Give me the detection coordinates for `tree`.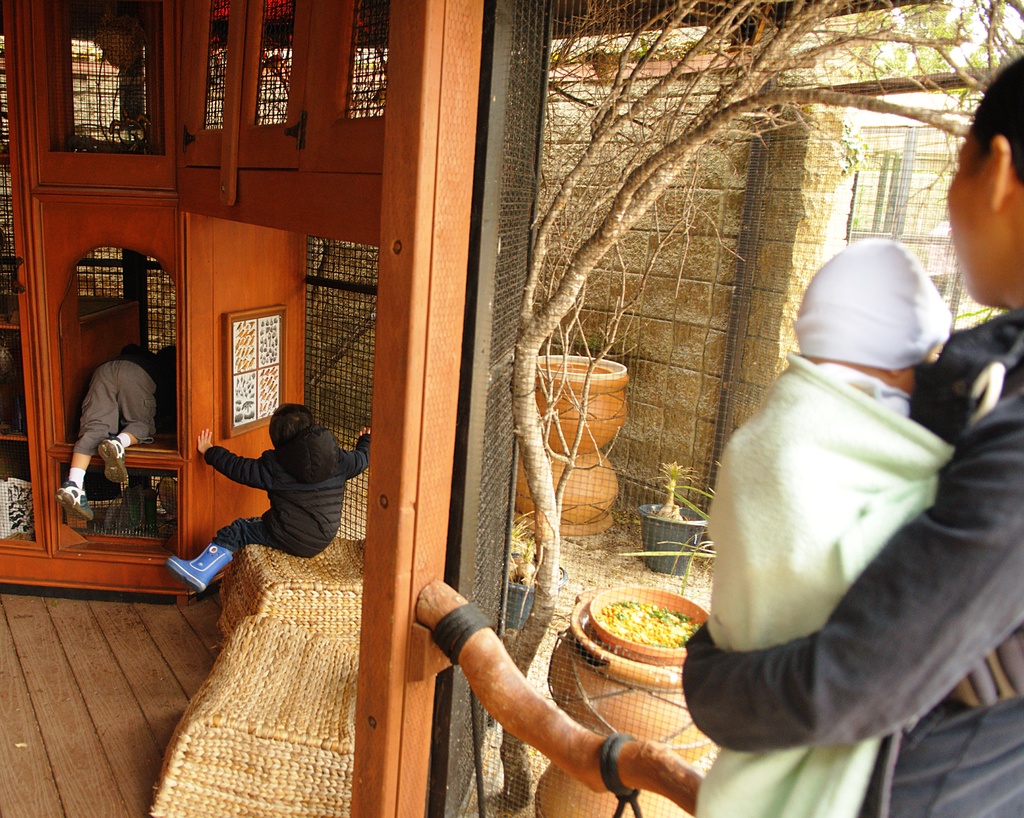
pyautogui.locateOnScreen(497, 0, 1023, 807).
